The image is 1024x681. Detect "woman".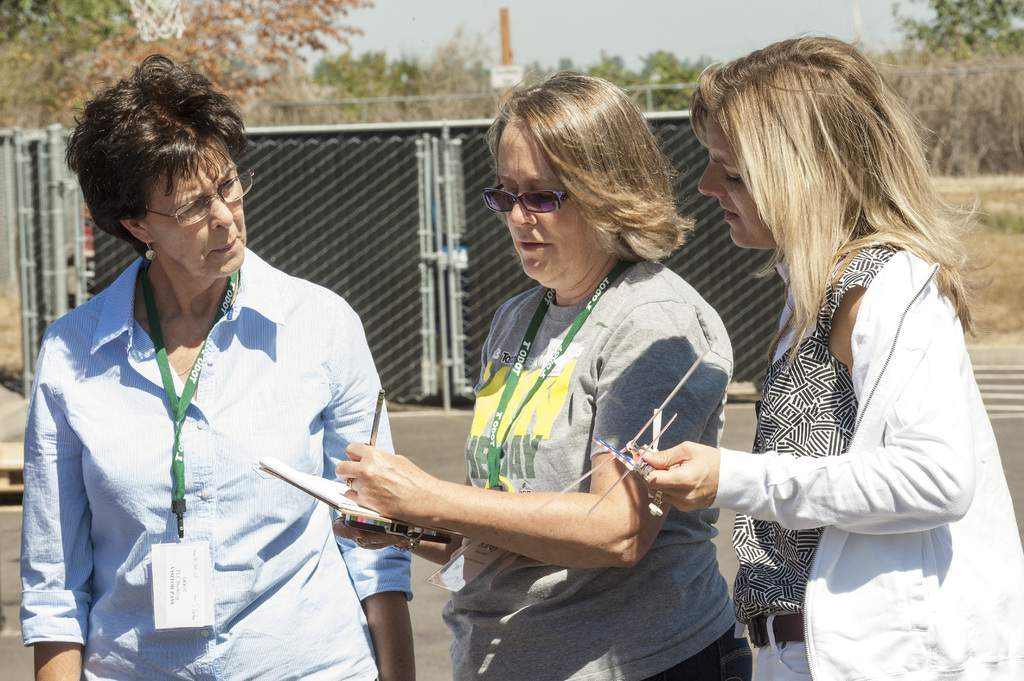
Detection: [x1=24, y1=56, x2=417, y2=680].
